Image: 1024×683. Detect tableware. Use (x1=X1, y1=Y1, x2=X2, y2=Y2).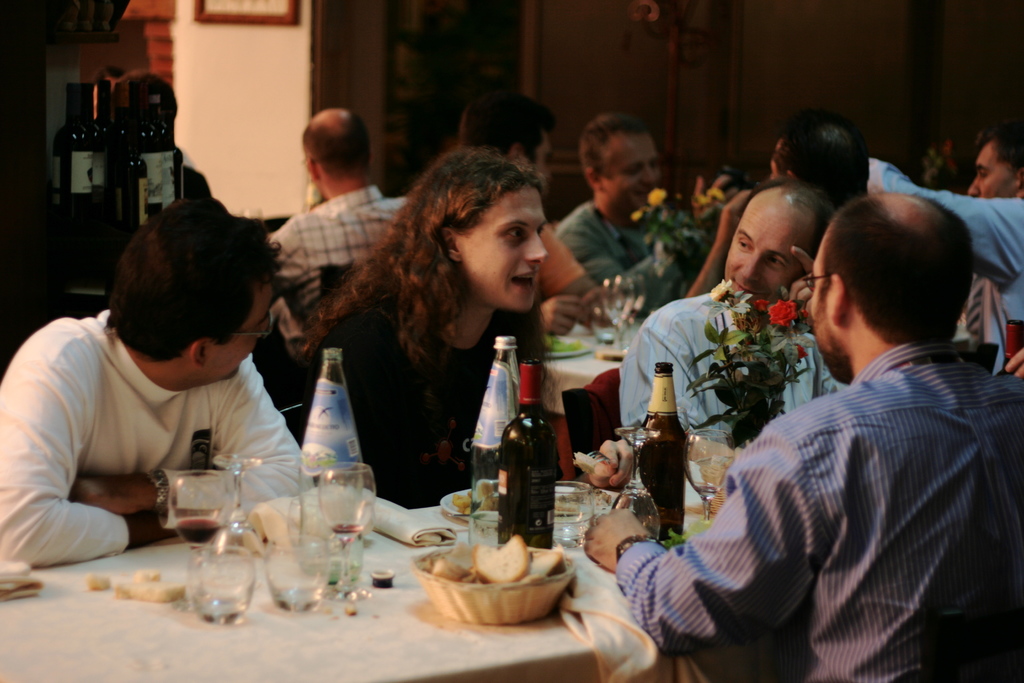
(x1=597, y1=277, x2=633, y2=350).
